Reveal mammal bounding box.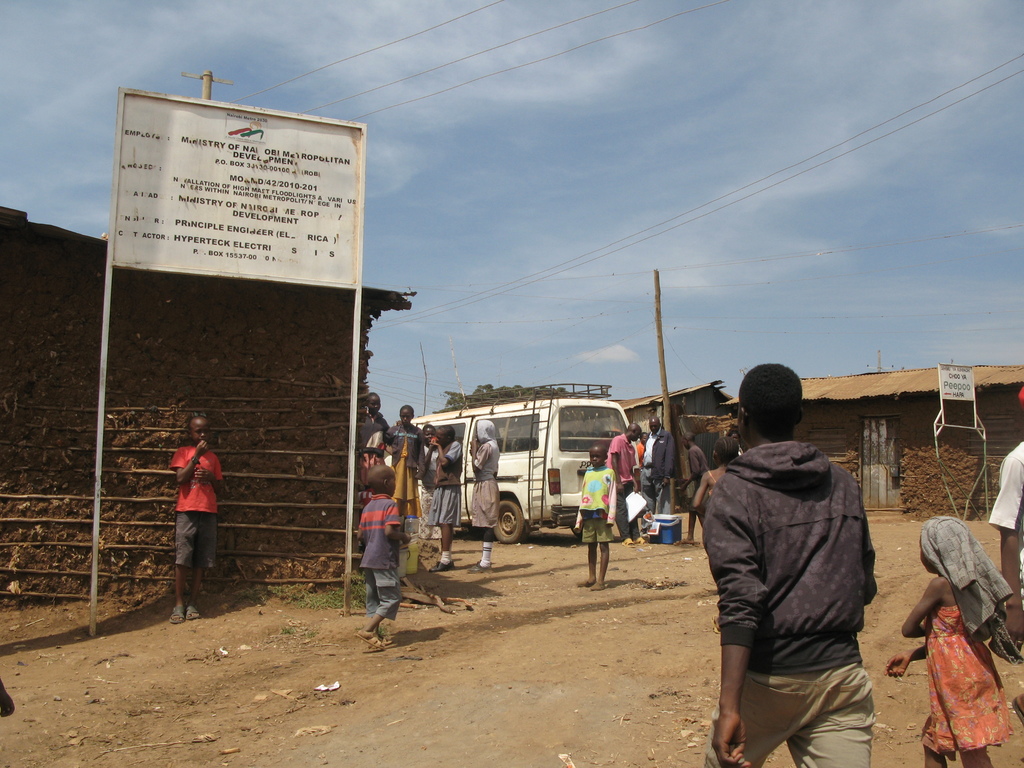
Revealed: {"left": 574, "top": 442, "right": 618, "bottom": 590}.
